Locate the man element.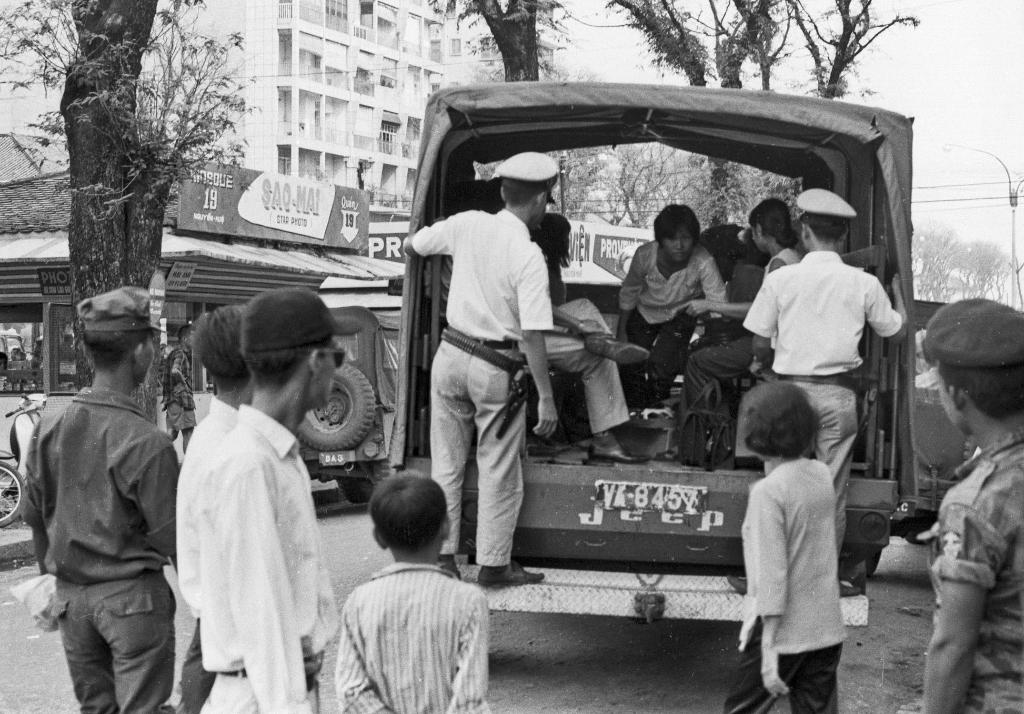
Element bbox: (404, 150, 558, 588).
